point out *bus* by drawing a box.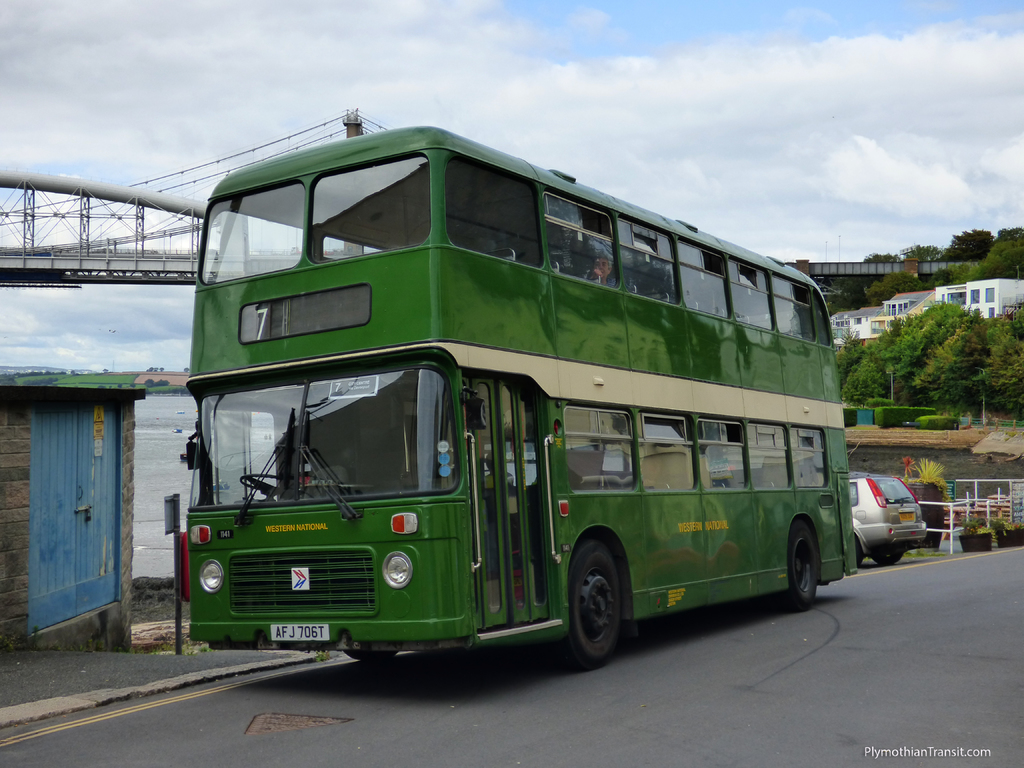
rect(186, 125, 858, 669).
